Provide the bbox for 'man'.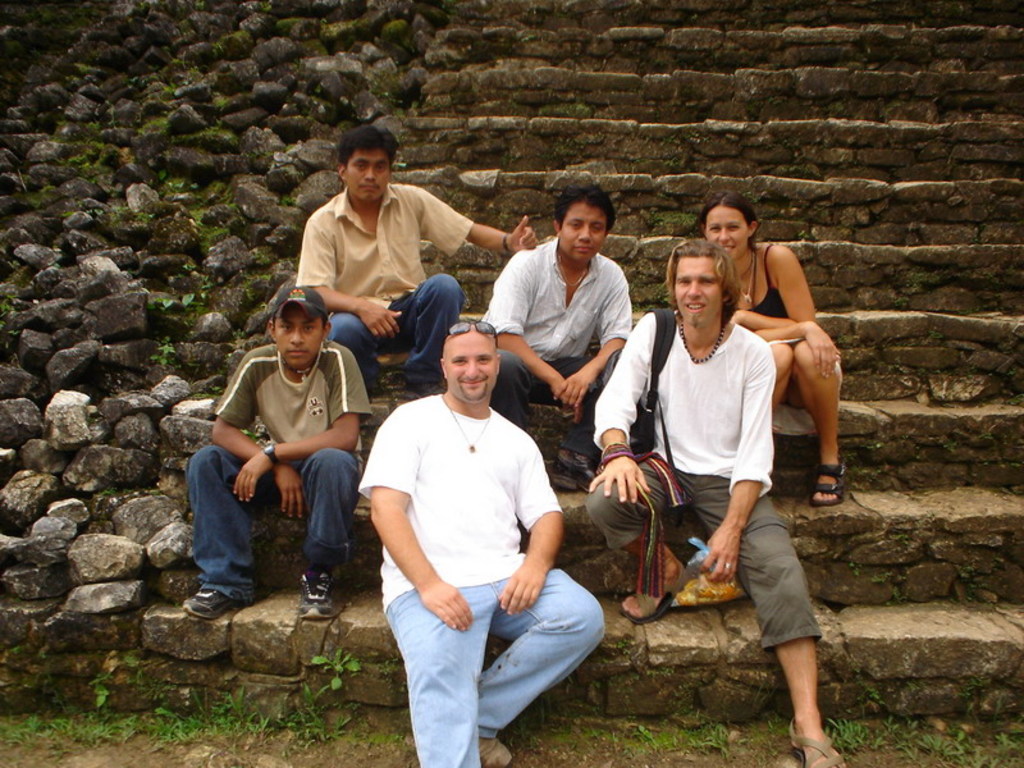
(left=356, top=305, right=595, bottom=754).
